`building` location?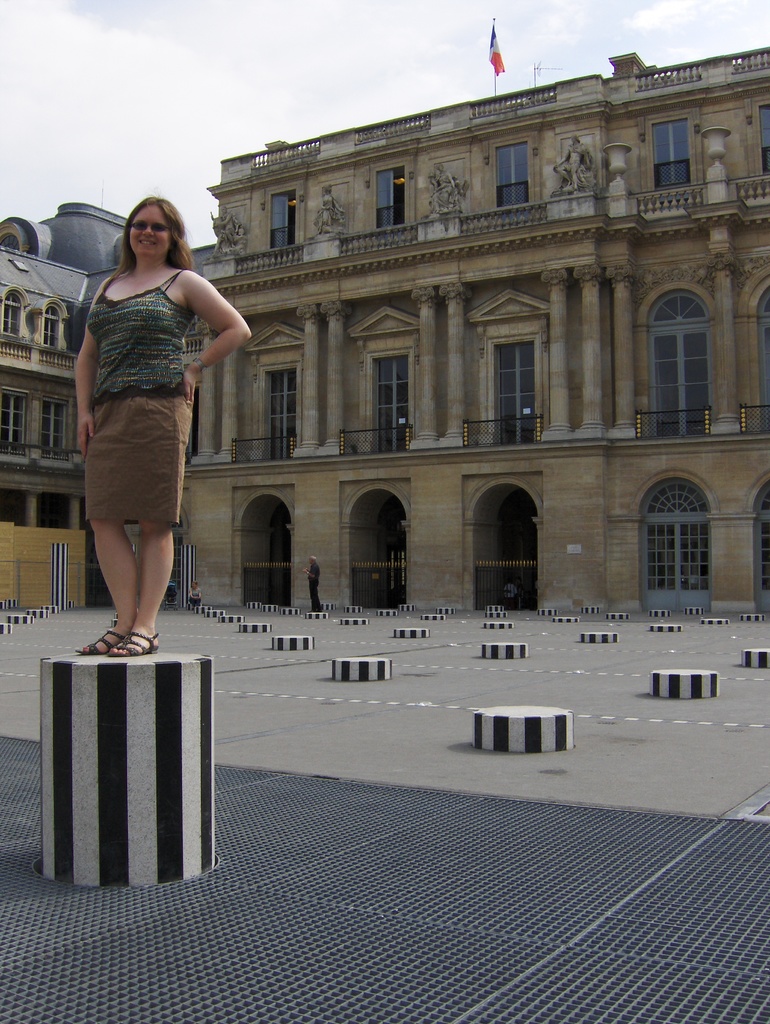
{"x1": 0, "y1": 41, "x2": 769, "y2": 616}
